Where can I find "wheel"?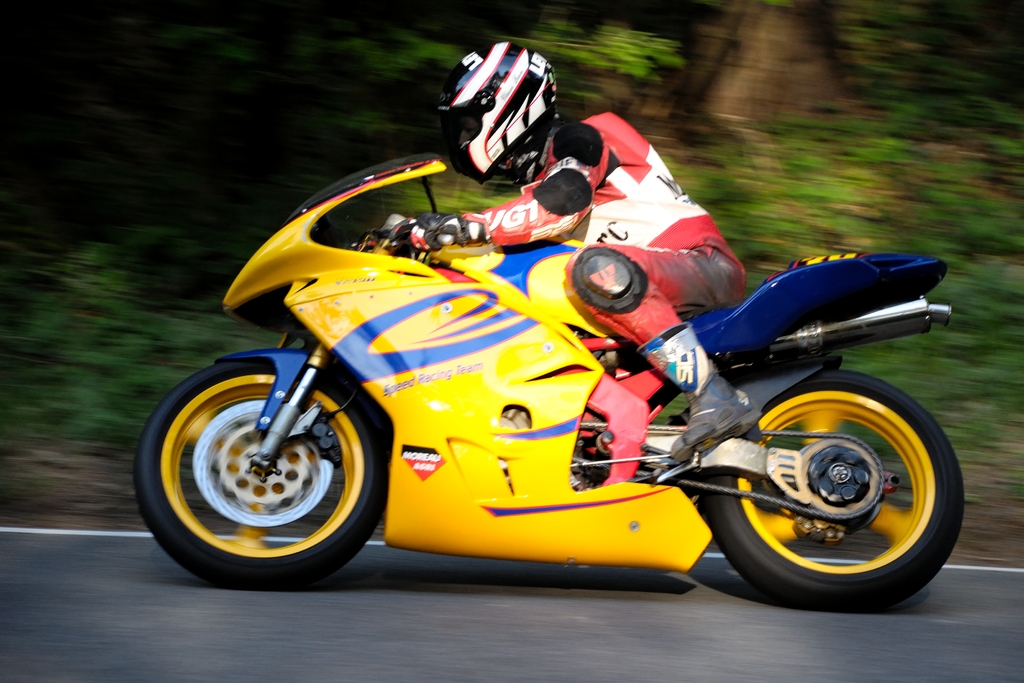
You can find it at l=131, t=352, r=388, b=589.
